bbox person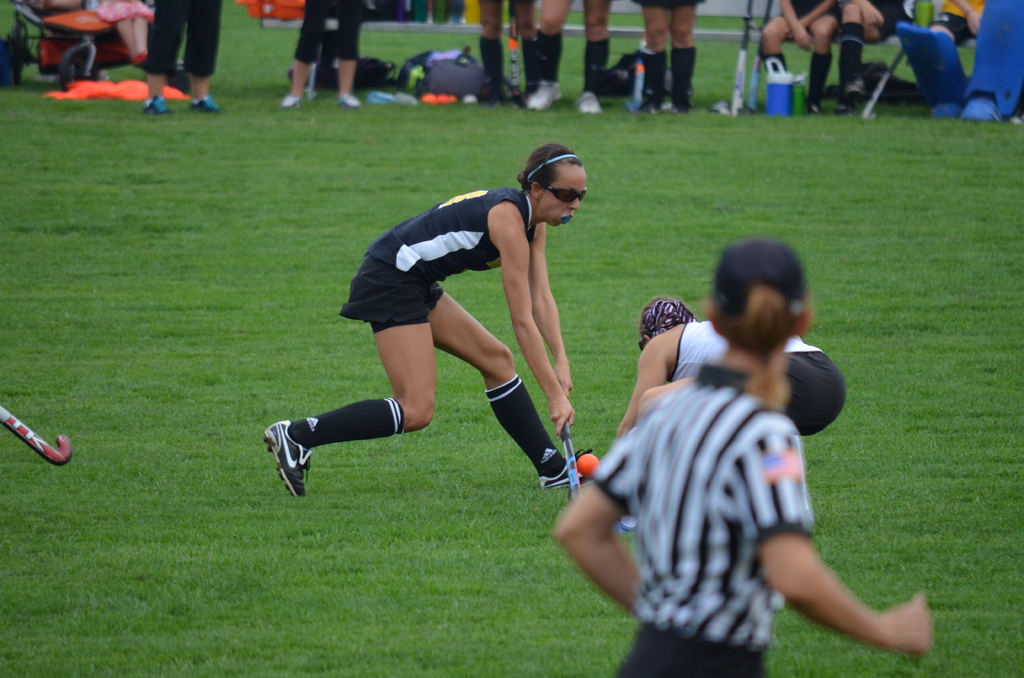
[614,295,847,534]
